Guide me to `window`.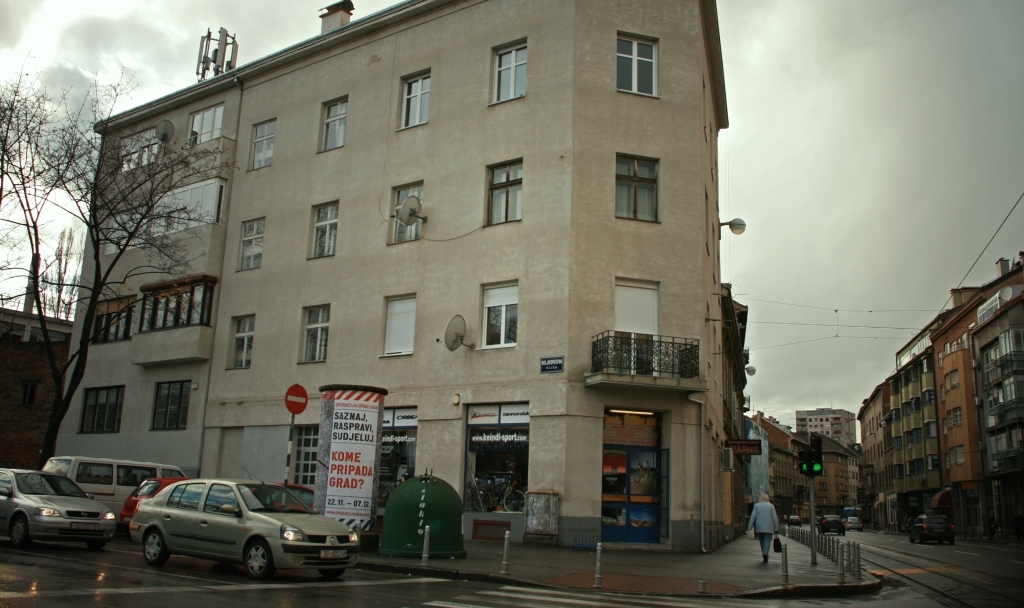
Guidance: BBox(488, 157, 523, 225).
